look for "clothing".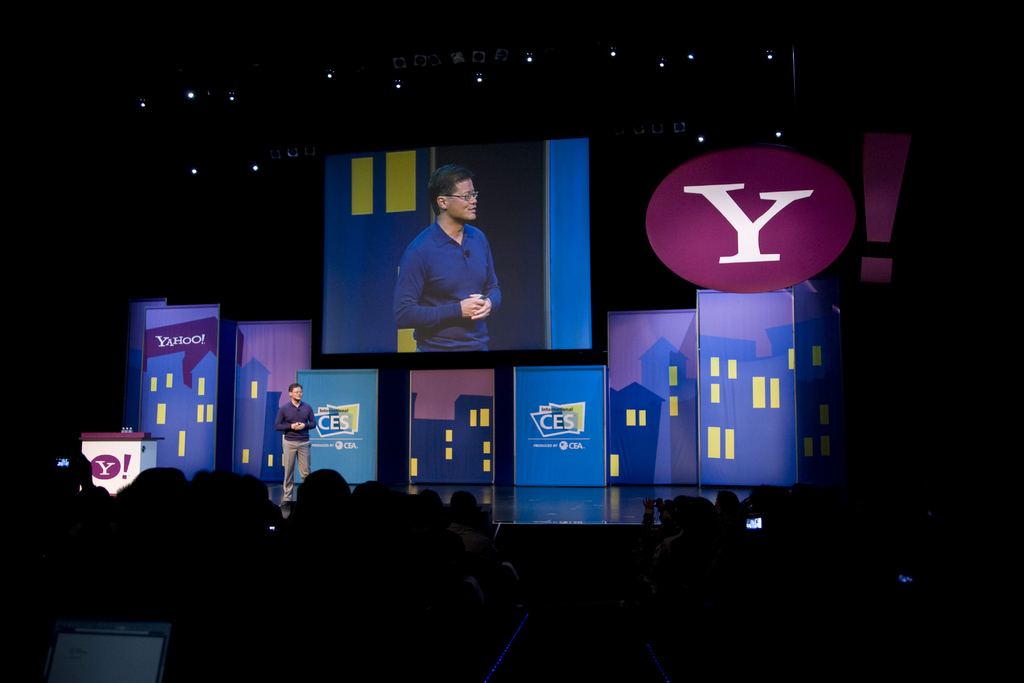
Found: x1=653 y1=527 x2=694 y2=572.
